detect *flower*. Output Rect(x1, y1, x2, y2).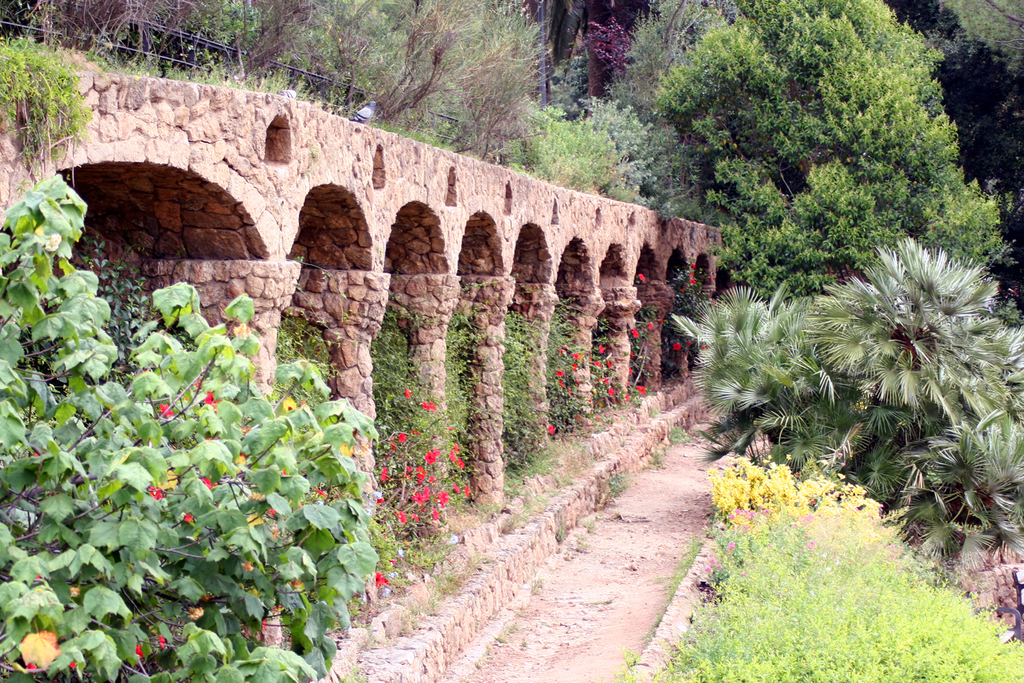
Rect(654, 315, 662, 325).
